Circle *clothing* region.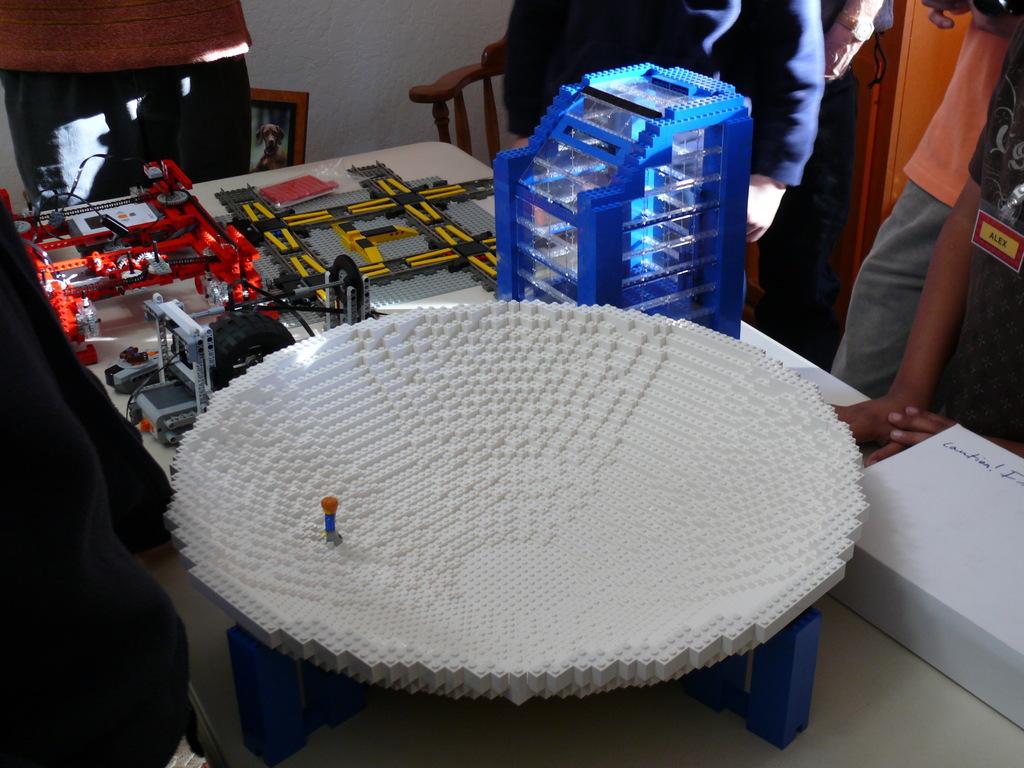
Region: bbox(844, 21, 1005, 361).
